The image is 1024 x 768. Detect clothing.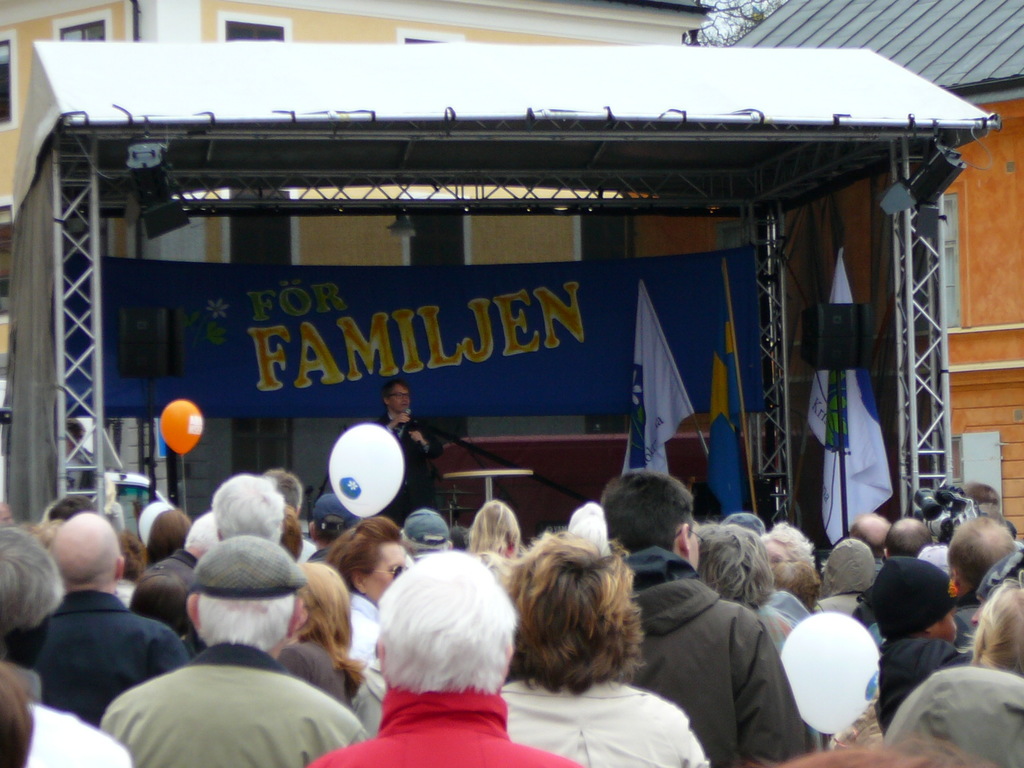
Detection: box(876, 636, 978, 732).
